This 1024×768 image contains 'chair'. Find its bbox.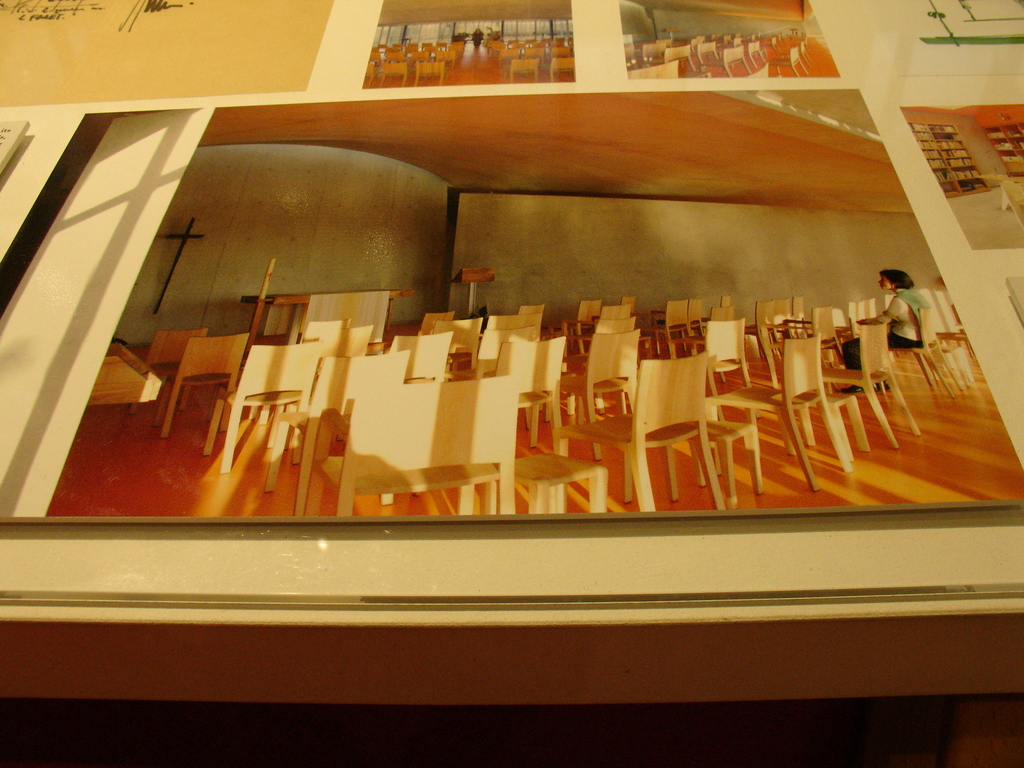
locate(294, 373, 516, 522).
